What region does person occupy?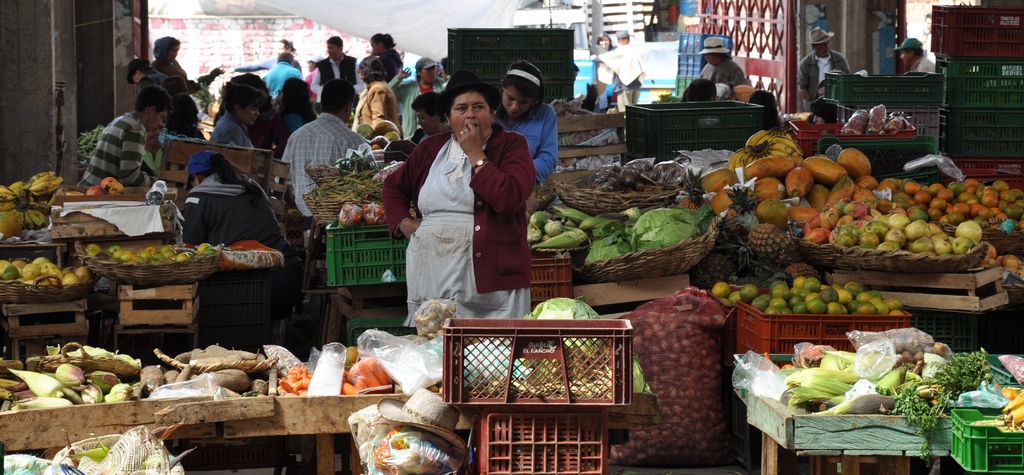
left=384, top=76, right=521, bottom=350.
